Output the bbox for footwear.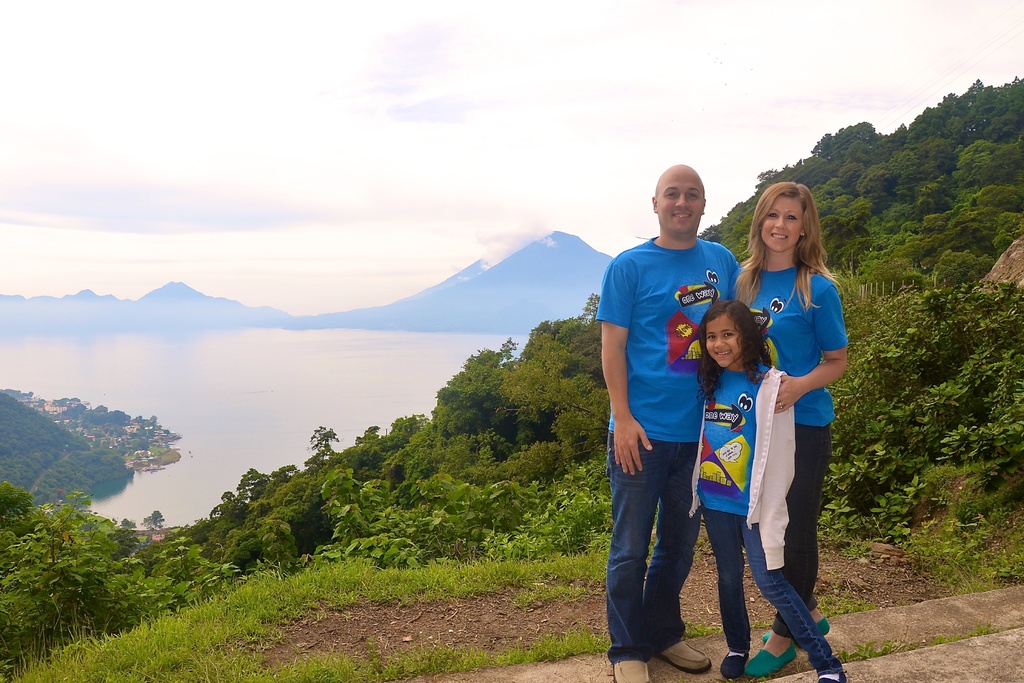
pyautogui.locateOnScreen(656, 637, 714, 676).
